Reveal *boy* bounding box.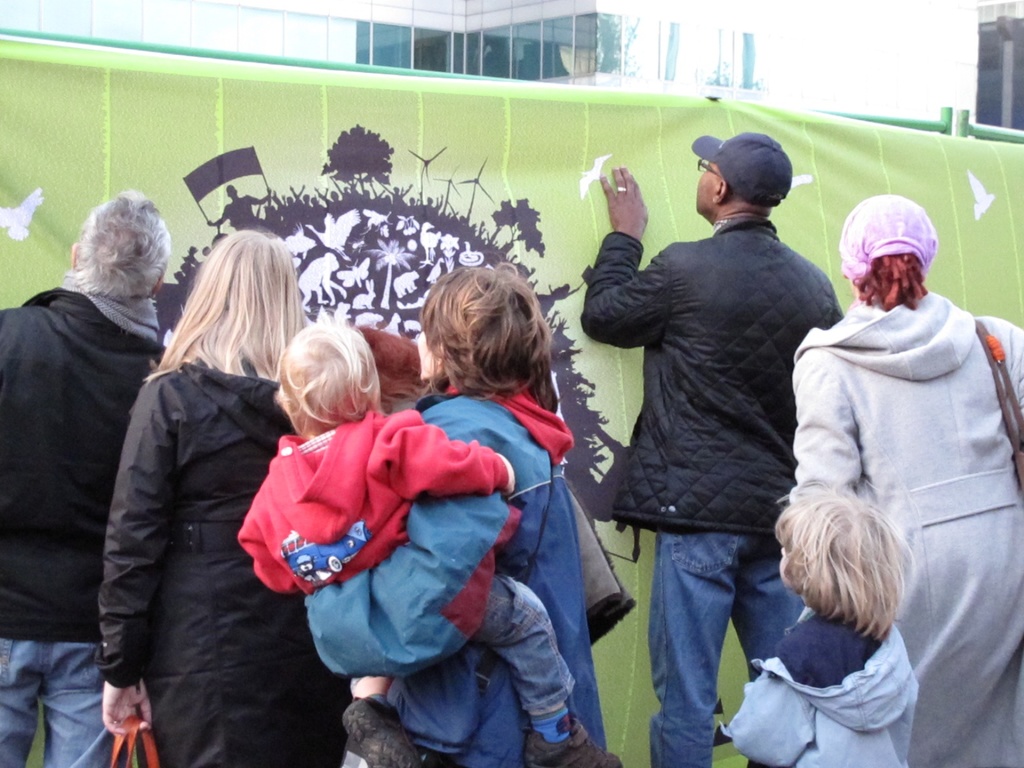
Revealed: [720,475,918,767].
